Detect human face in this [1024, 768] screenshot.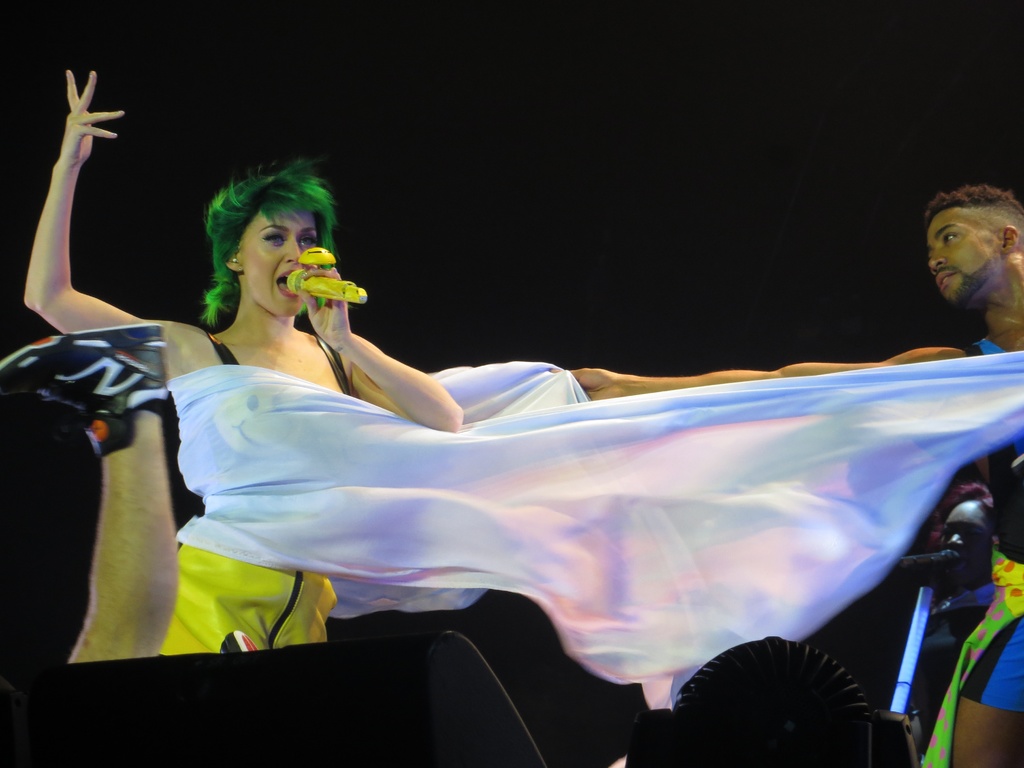
Detection: x1=927 y1=204 x2=1002 y2=315.
